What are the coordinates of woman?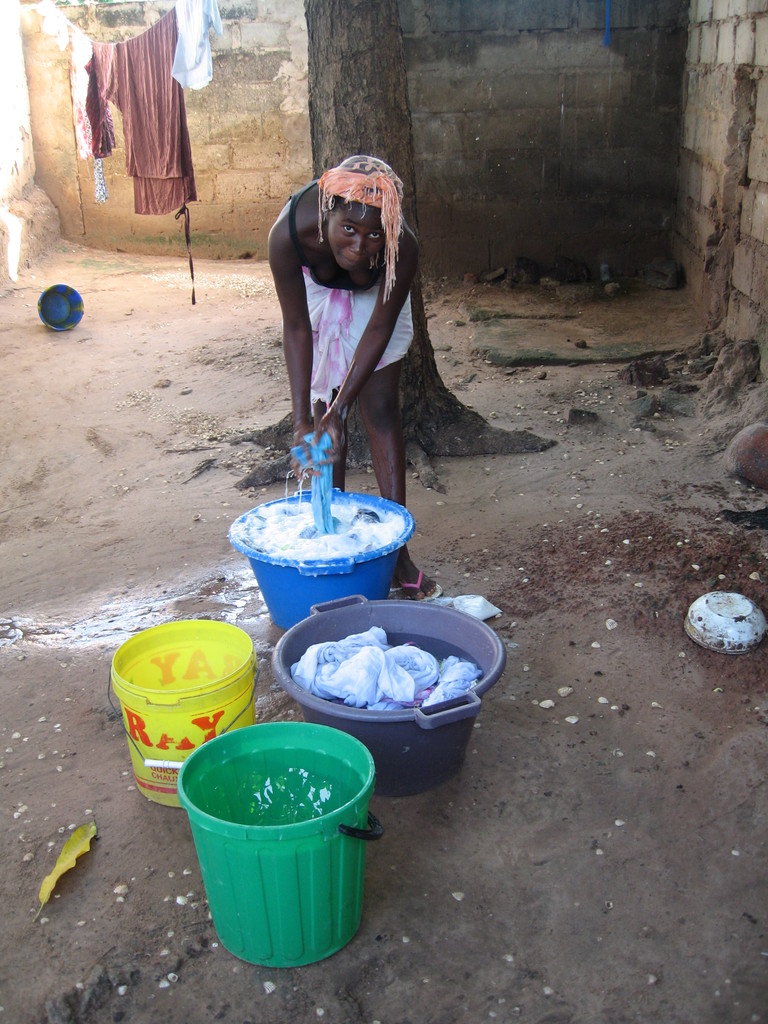
select_region(236, 164, 492, 526).
